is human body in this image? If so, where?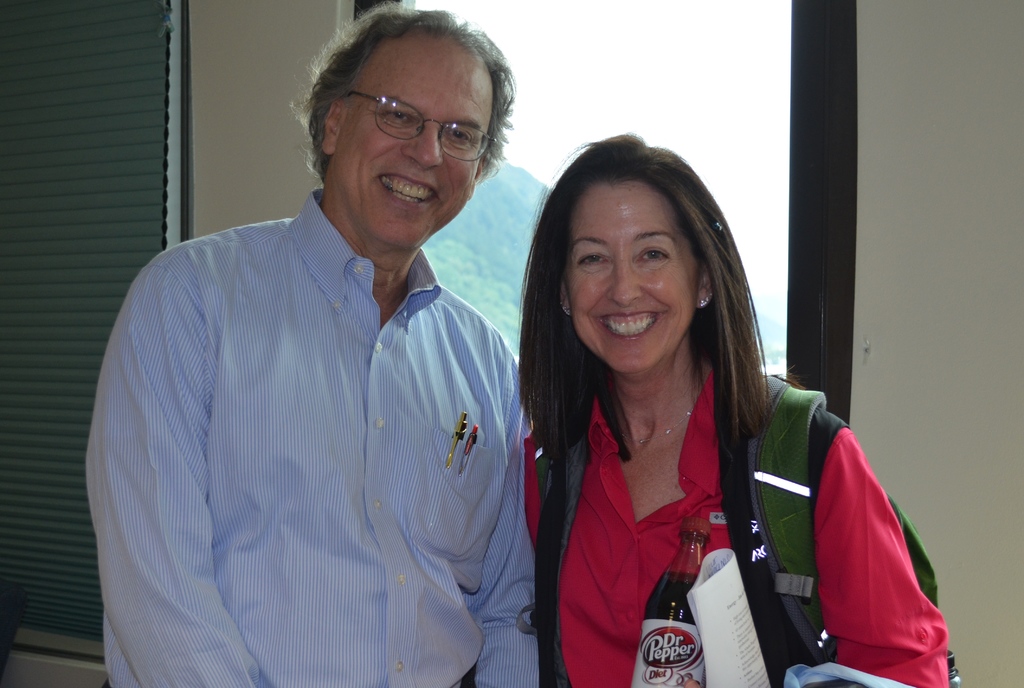
Yes, at box(502, 136, 829, 684).
